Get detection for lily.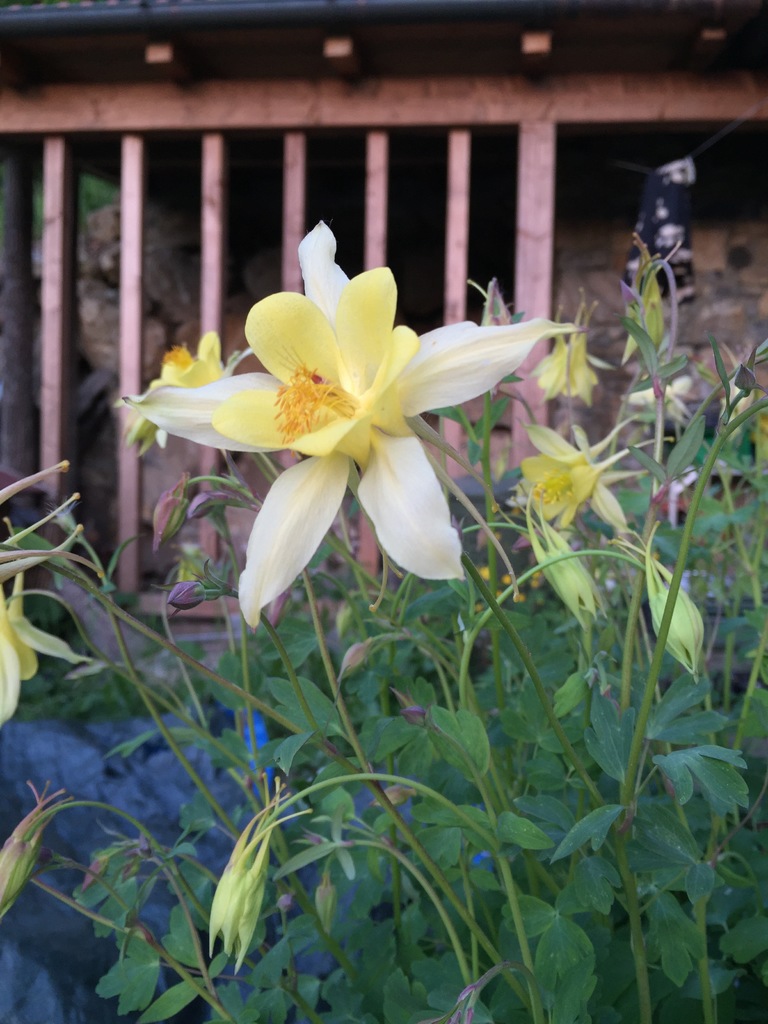
Detection: 0, 573, 86, 731.
